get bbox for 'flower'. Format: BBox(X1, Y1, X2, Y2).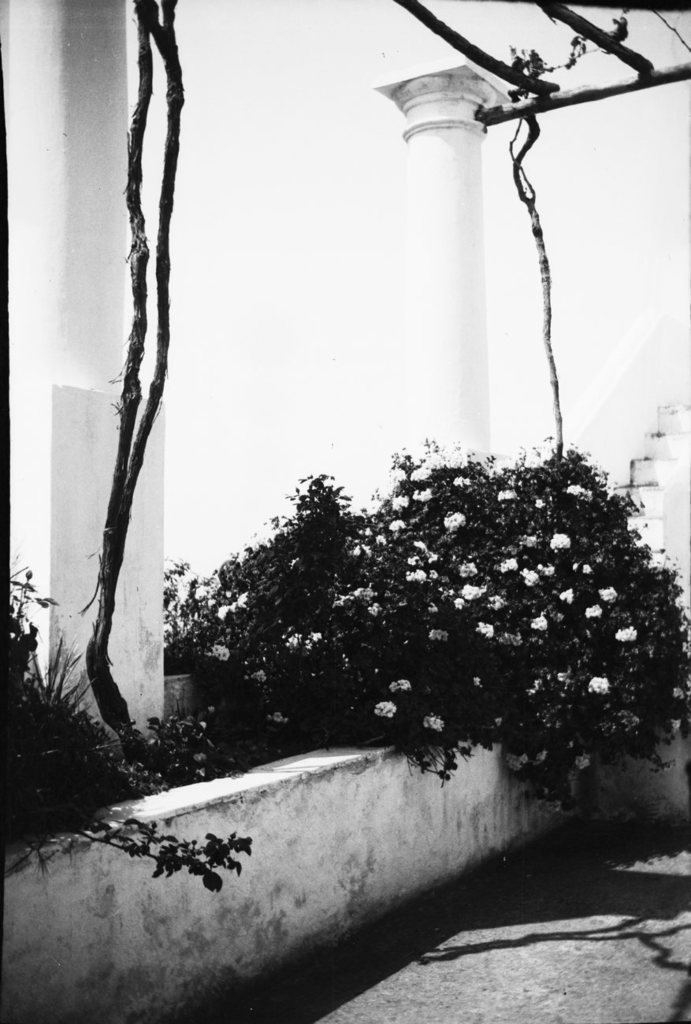
BBox(269, 710, 287, 723).
